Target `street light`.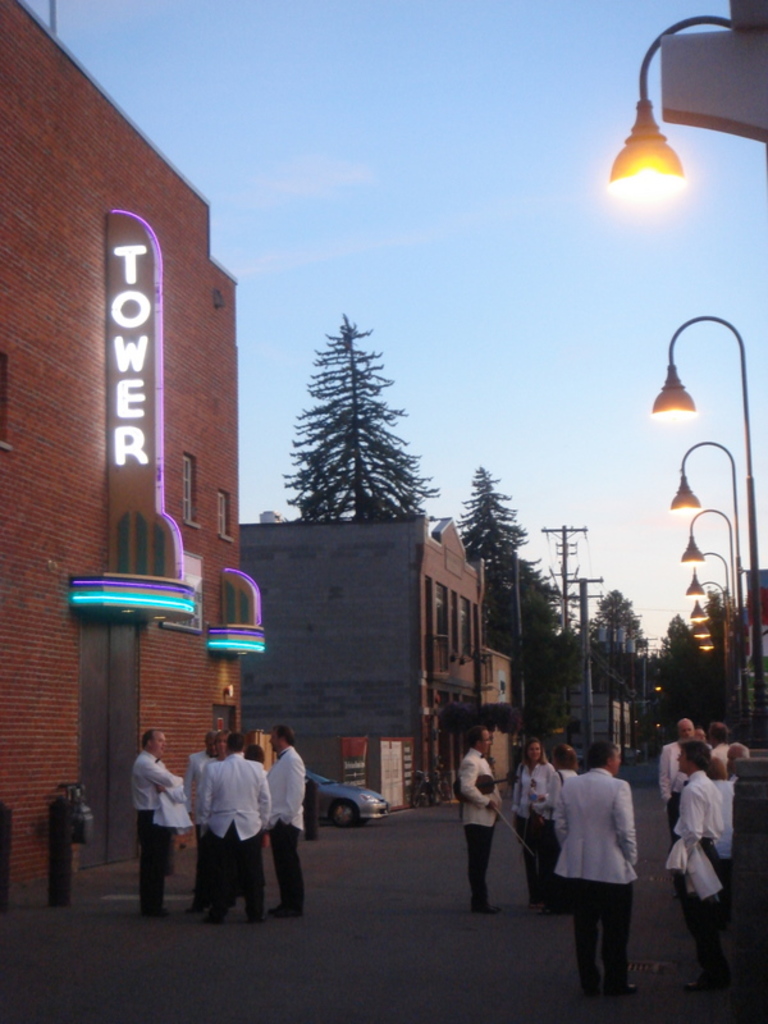
Target region: 669:436:749:723.
